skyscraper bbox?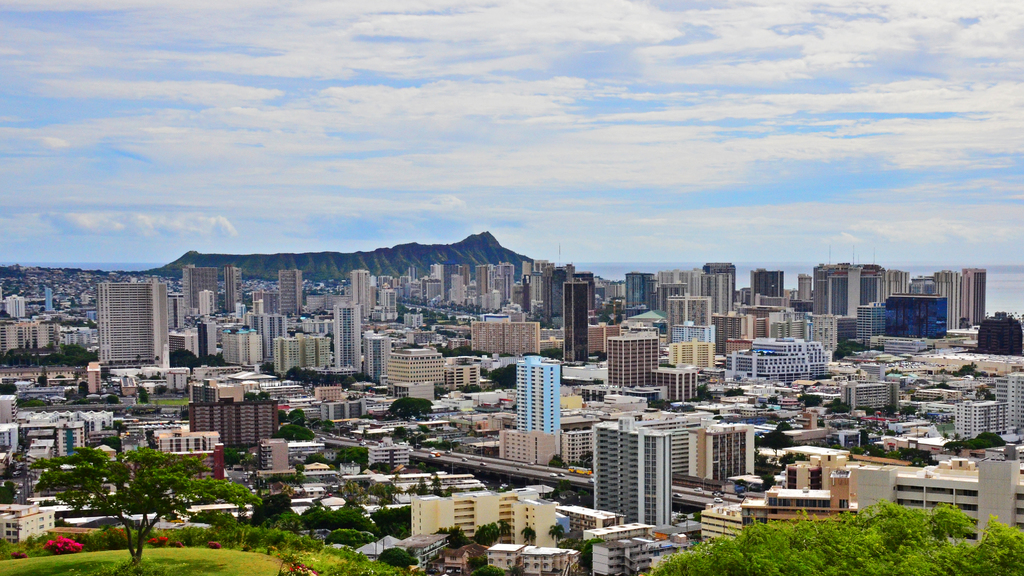
{"x1": 593, "y1": 415, "x2": 676, "y2": 522}
